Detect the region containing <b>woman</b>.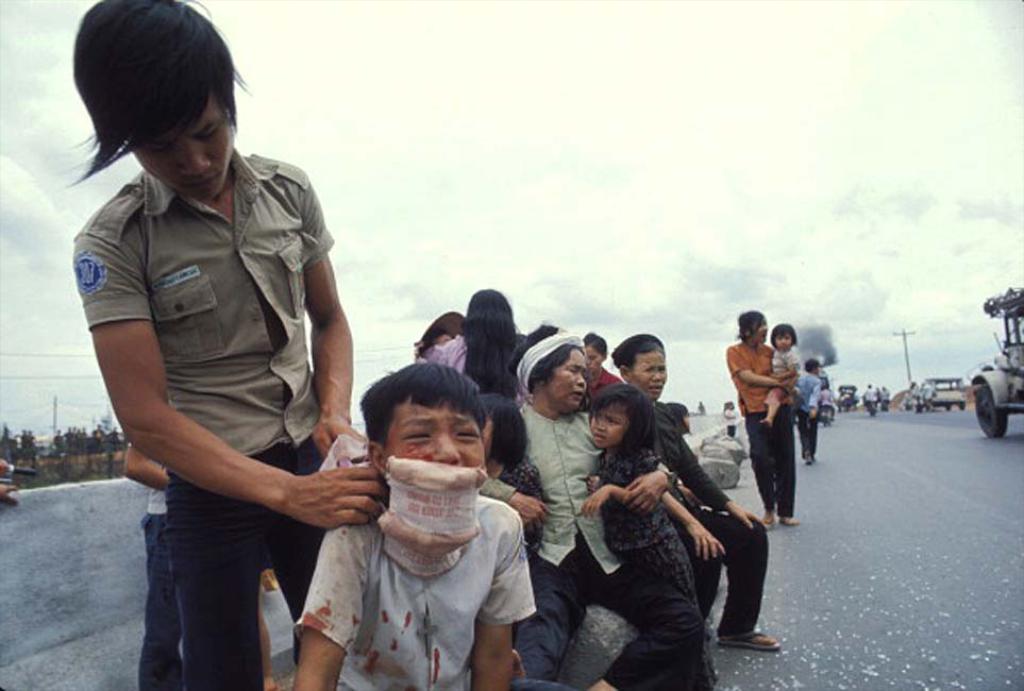
(left=612, top=334, right=787, bottom=652).
